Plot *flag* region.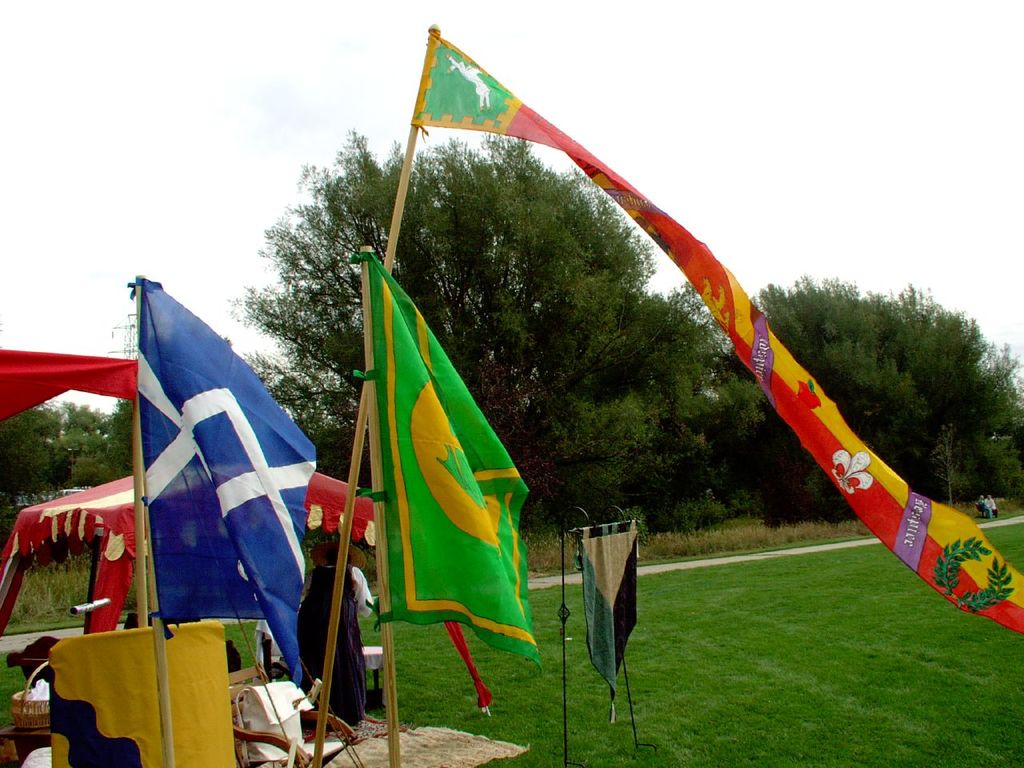
Plotted at (329, 238, 535, 709).
